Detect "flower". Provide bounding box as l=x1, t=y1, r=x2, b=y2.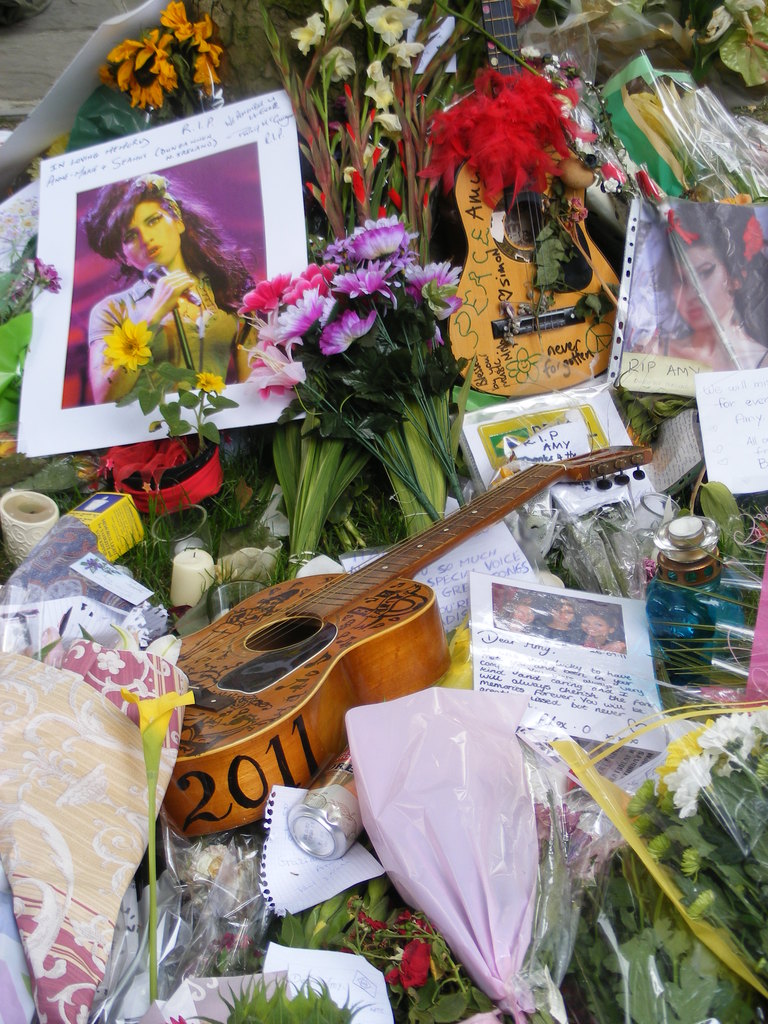
l=103, t=321, r=157, b=379.
